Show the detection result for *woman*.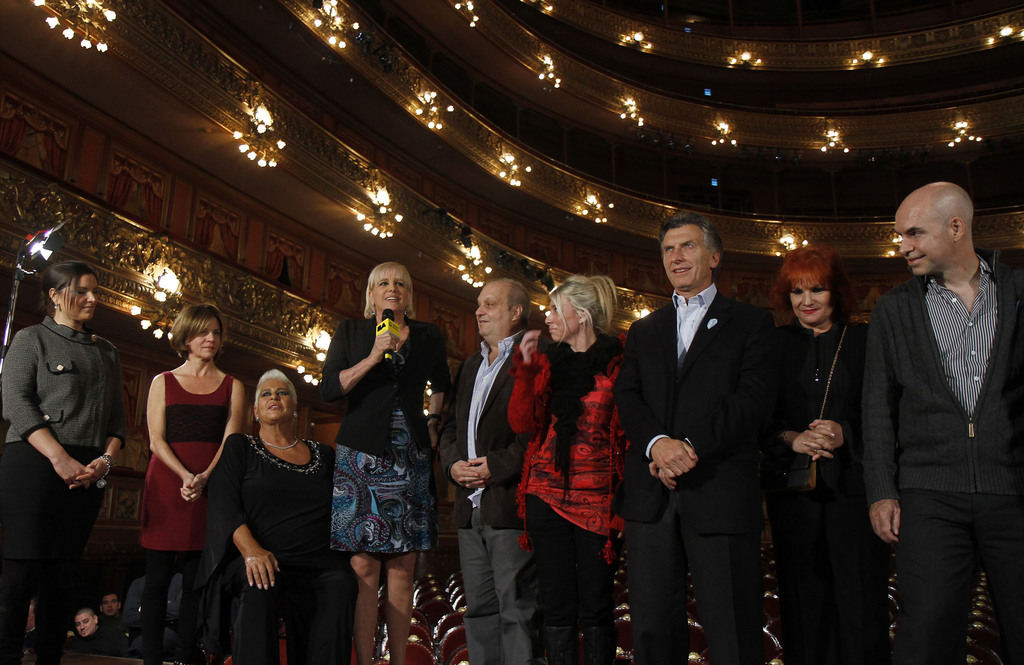
bbox=[210, 362, 323, 664].
